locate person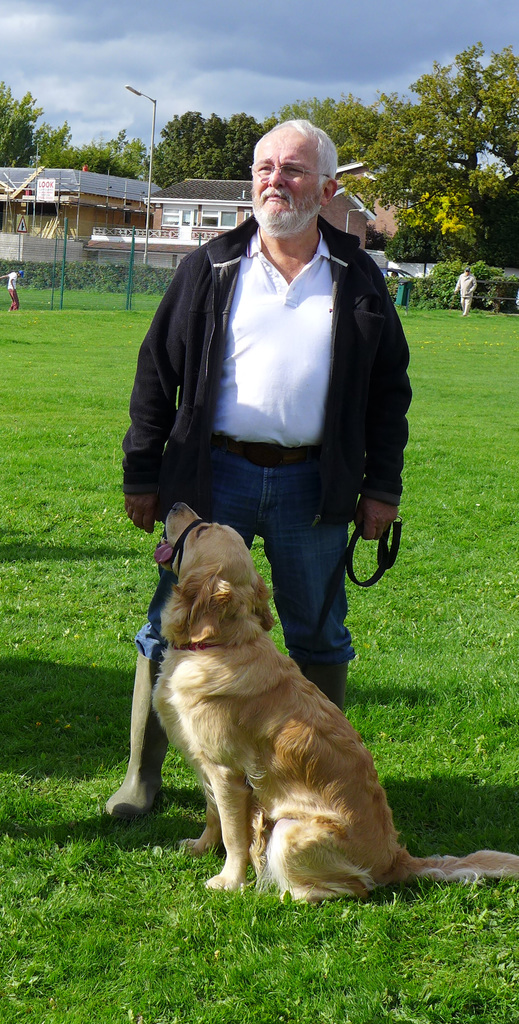
0,270,21,308
